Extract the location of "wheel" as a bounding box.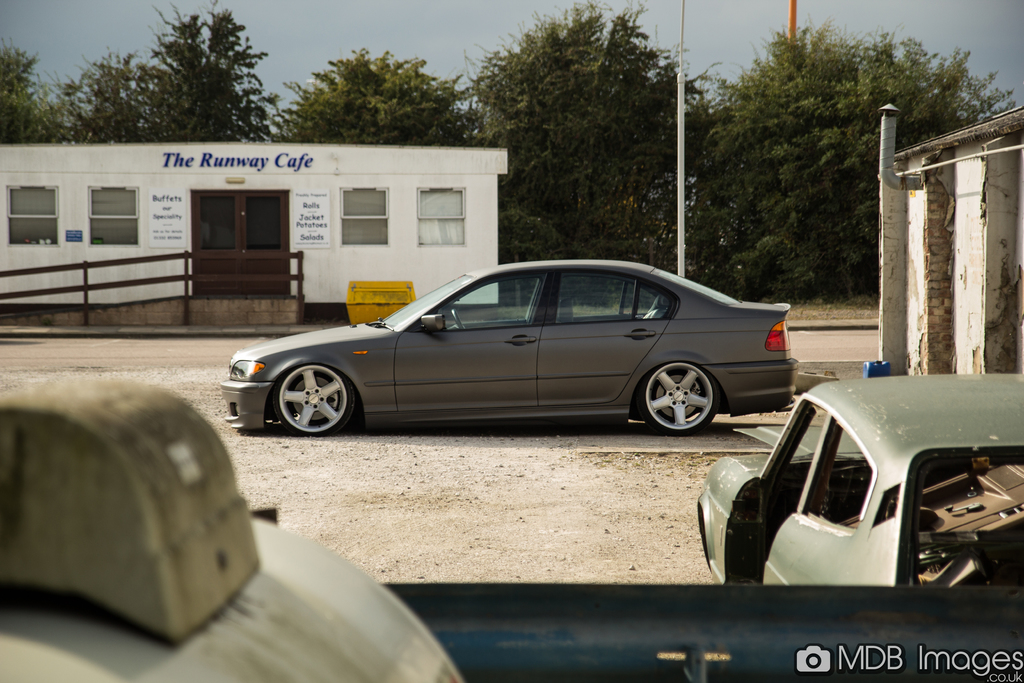
{"x1": 447, "y1": 308, "x2": 465, "y2": 333}.
